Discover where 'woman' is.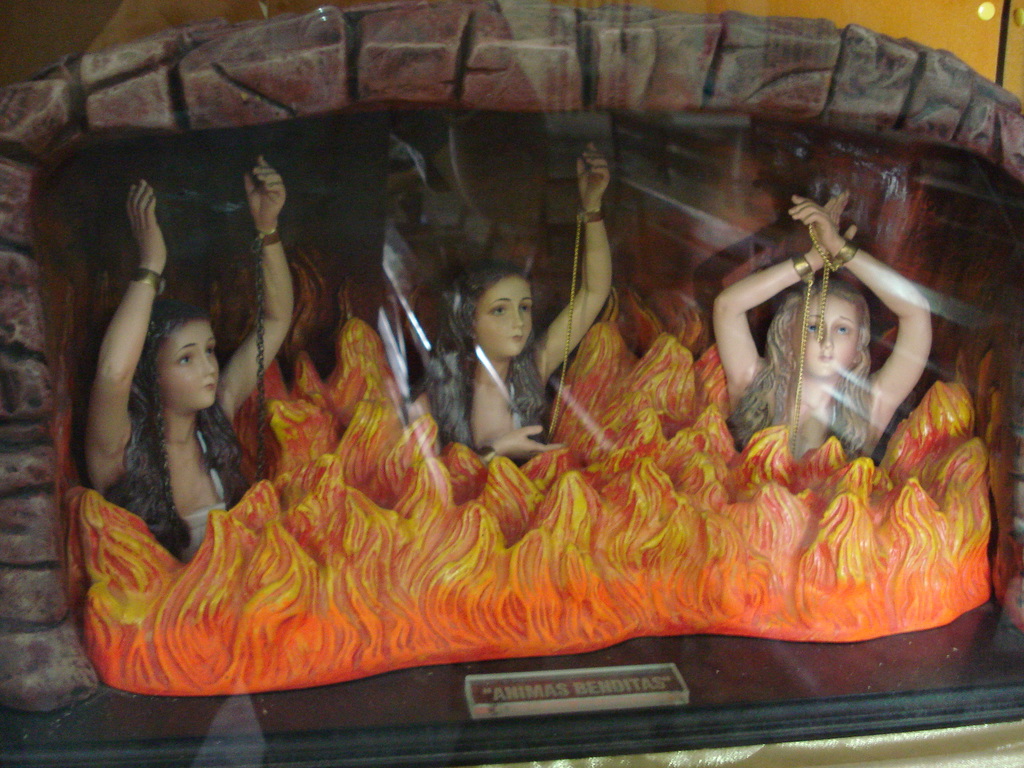
Discovered at {"left": 714, "top": 186, "right": 931, "bottom": 463}.
